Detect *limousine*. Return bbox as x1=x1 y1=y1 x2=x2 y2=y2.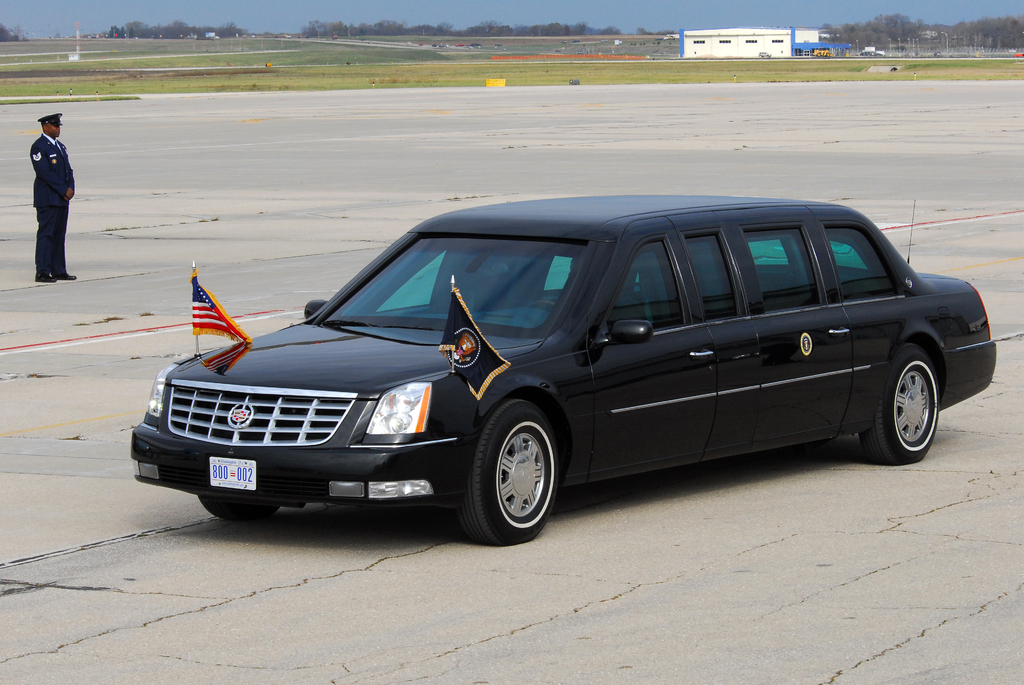
x1=131 y1=191 x2=995 y2=546.
